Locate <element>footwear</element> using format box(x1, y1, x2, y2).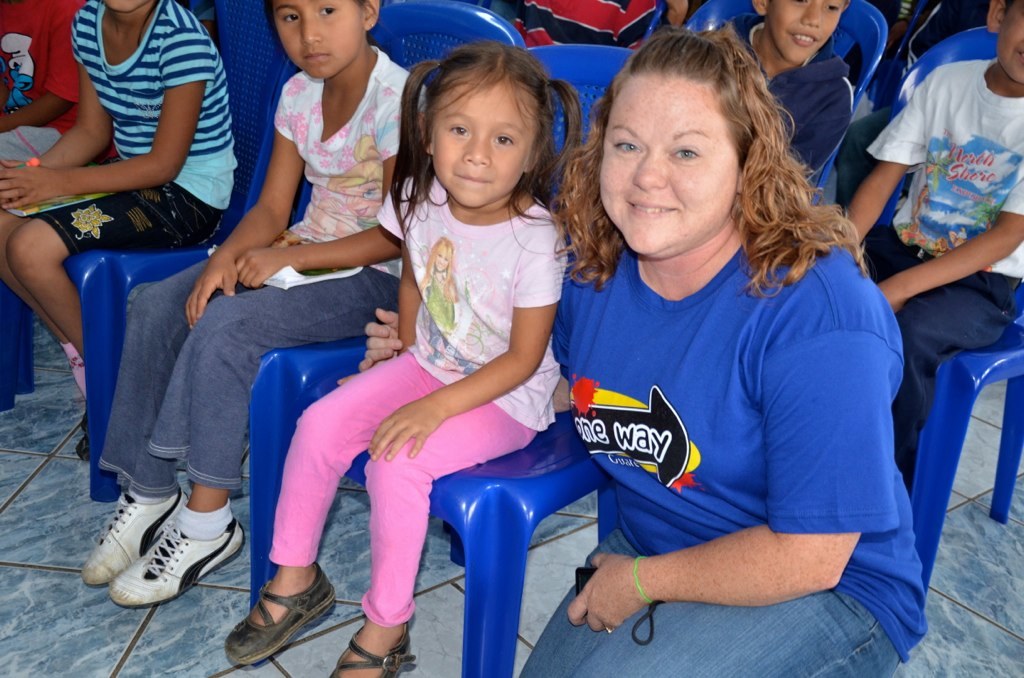
box(76, 403, 90, 460).
